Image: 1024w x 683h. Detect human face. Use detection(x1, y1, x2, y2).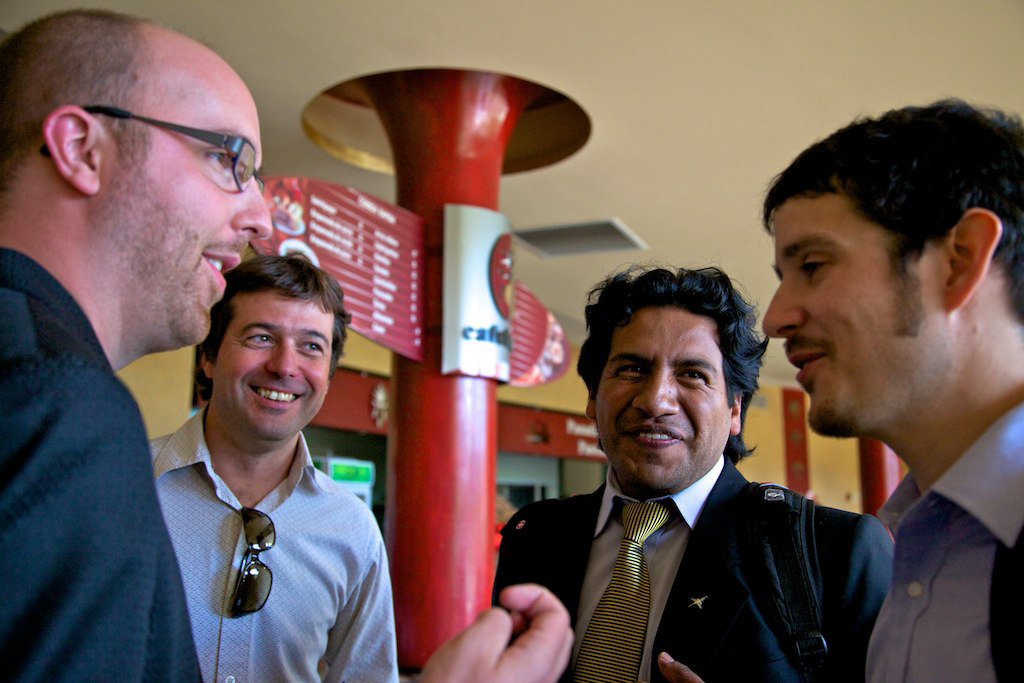
detection(112, 103, 270, 339).
